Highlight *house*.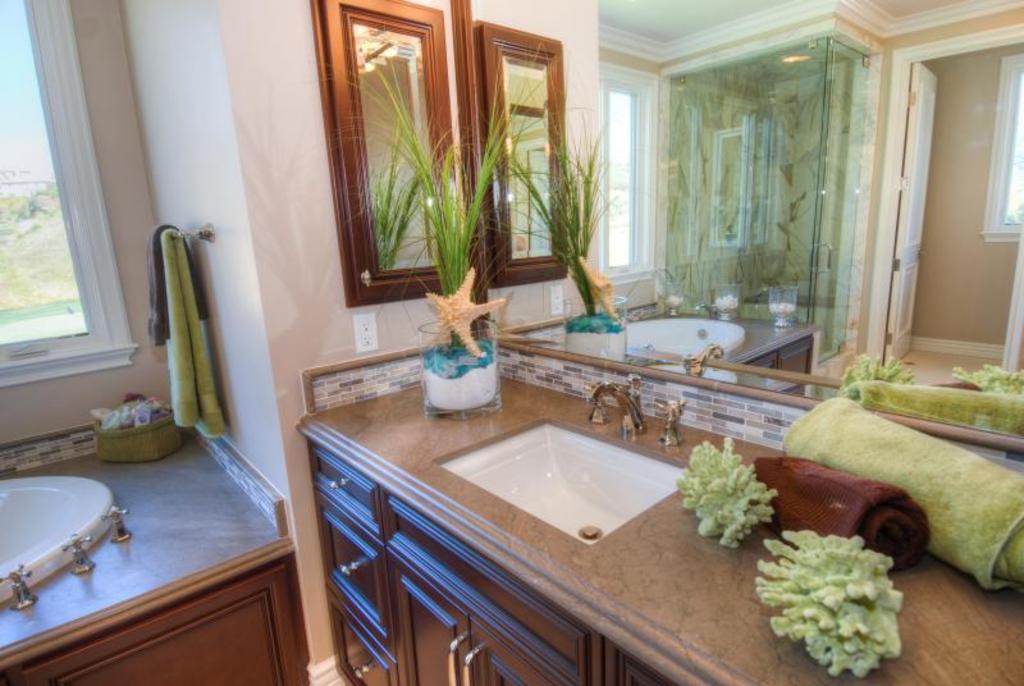
Highlighted region: {"x1": 0, "y1": 0, "x2": 1023, "y2": 646}.
